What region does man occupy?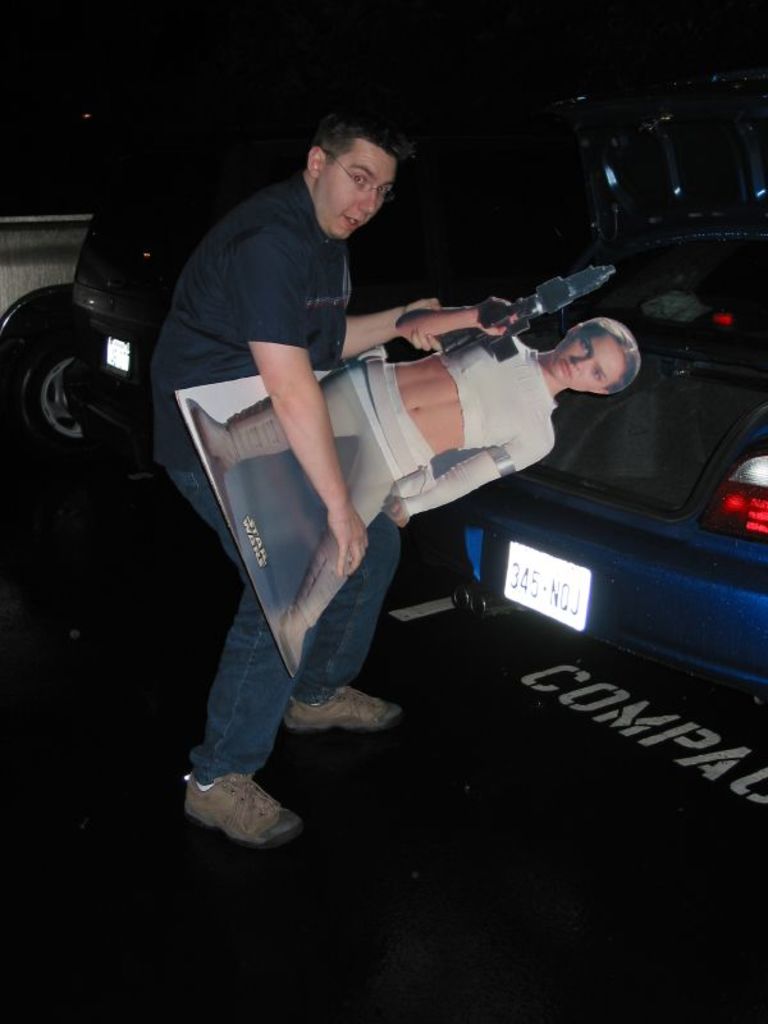
box(150, 102, 444, 854).
